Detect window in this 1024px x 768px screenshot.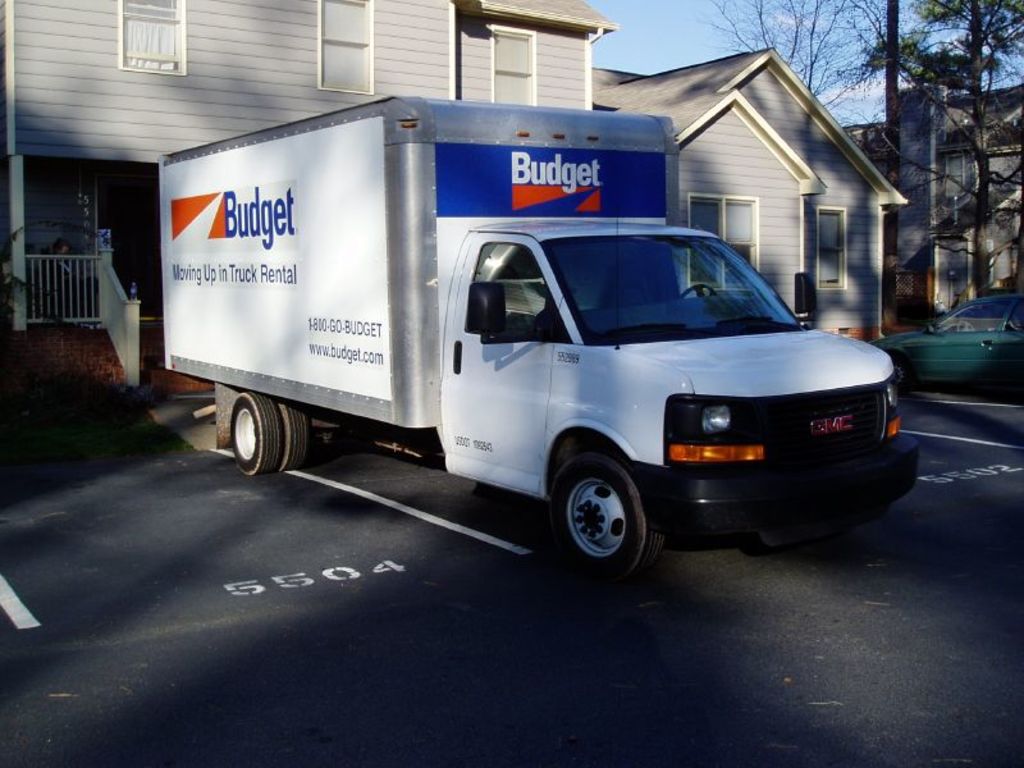
Detection: bbox=(820, 207, 847, 296).
